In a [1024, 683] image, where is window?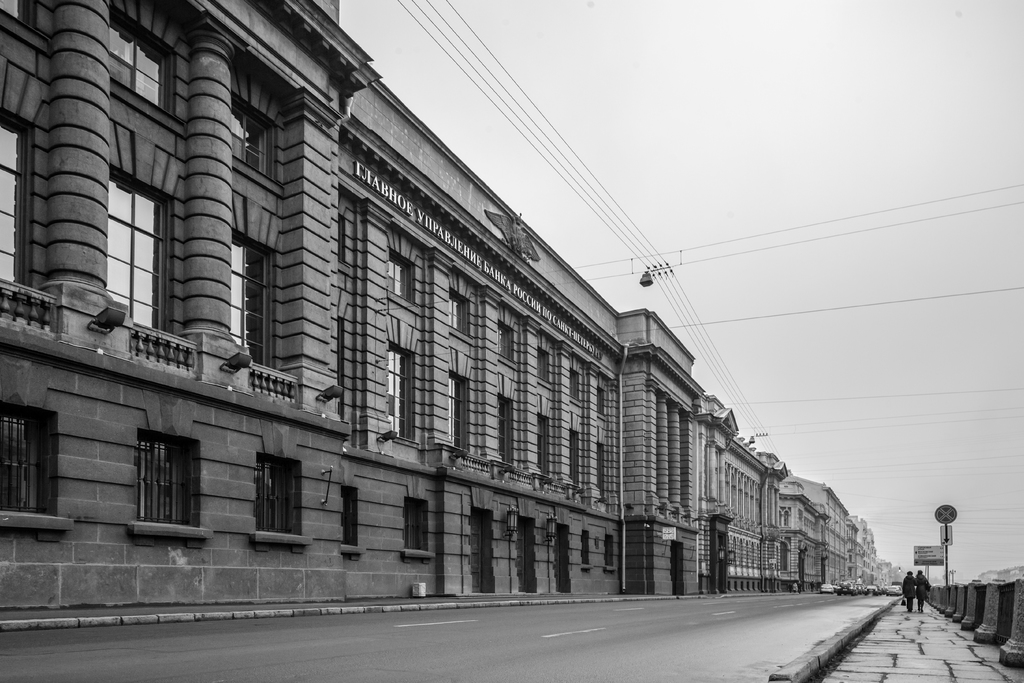
(left=386, top=346, right=413, bottom=438).
